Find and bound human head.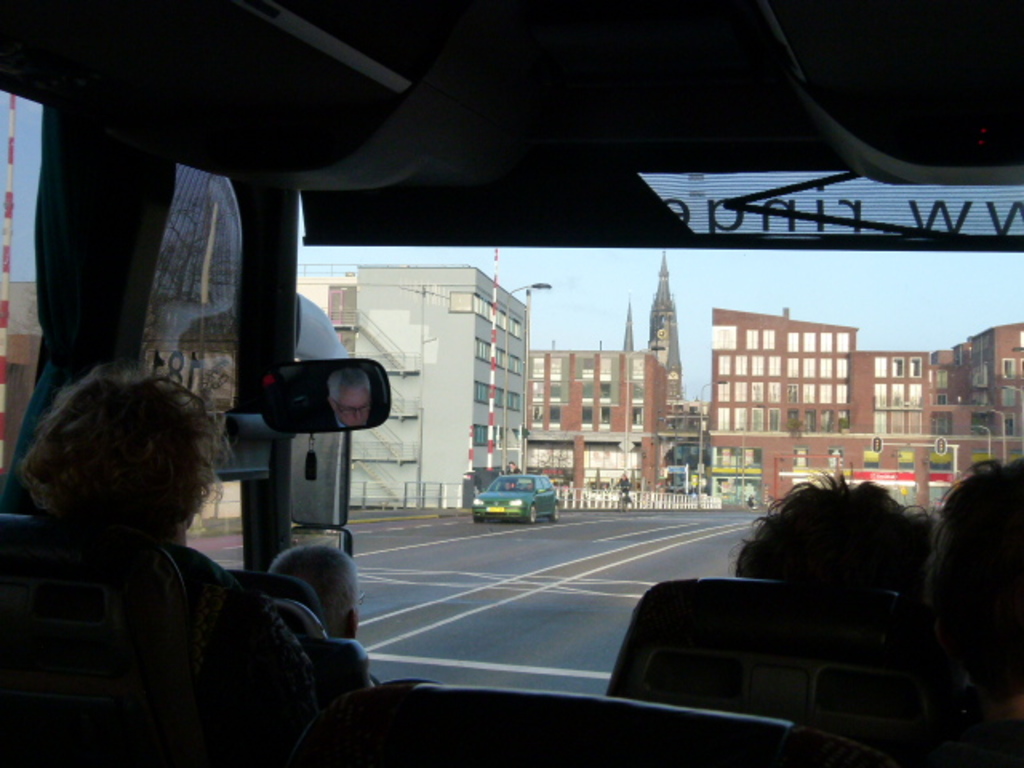
Bound: 11,358,213,563.
